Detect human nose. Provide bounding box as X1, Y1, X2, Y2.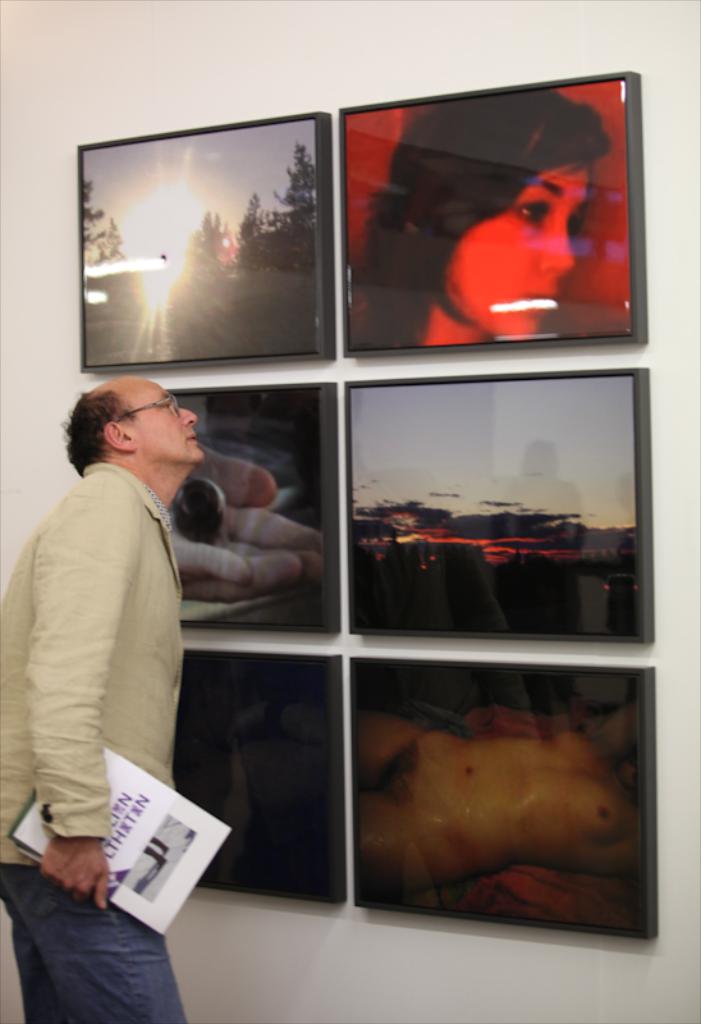
540, 210, 572, 268.
